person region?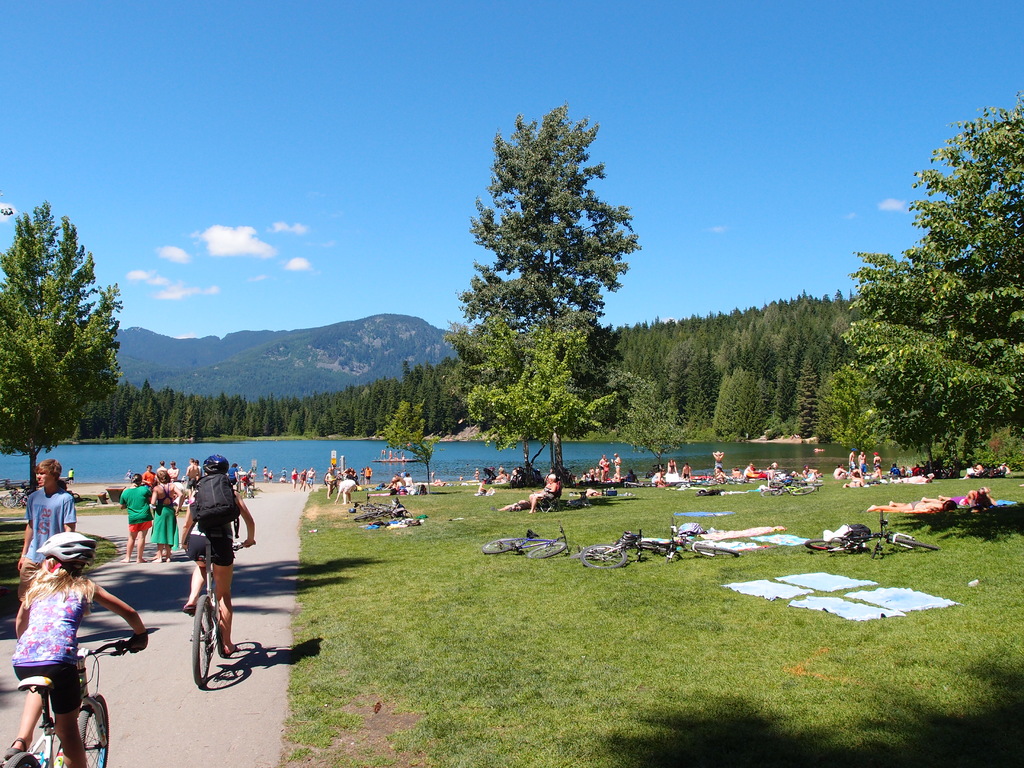
<region>289, 468, 299, 488</region>
